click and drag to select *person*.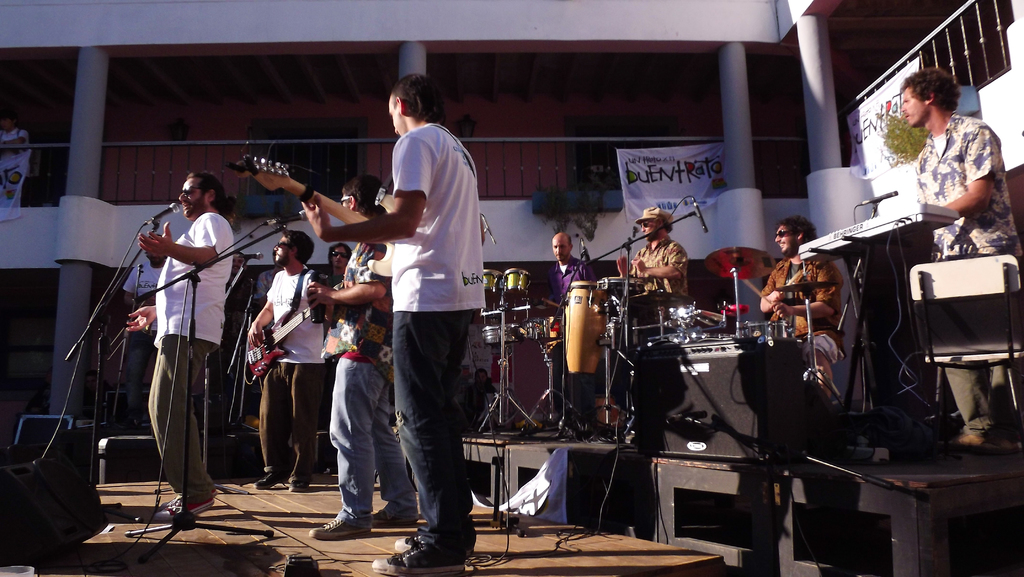
Selection: 751,215,843,396.
